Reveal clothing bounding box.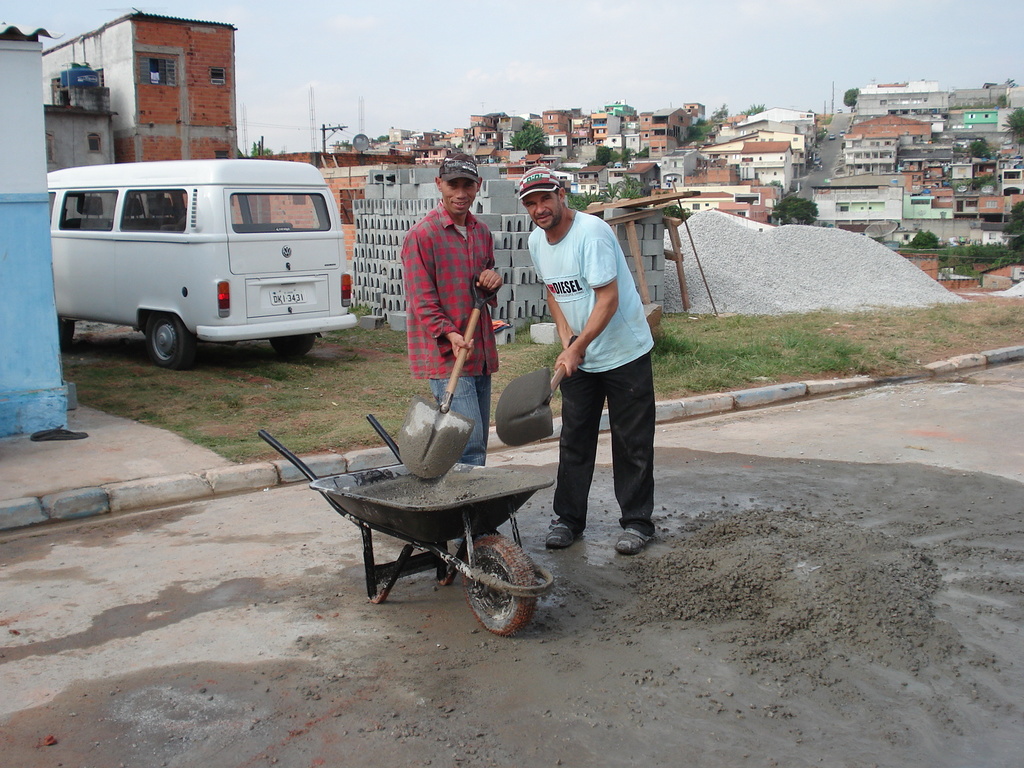
Revealed: crop(526, 208, 656, 539).
